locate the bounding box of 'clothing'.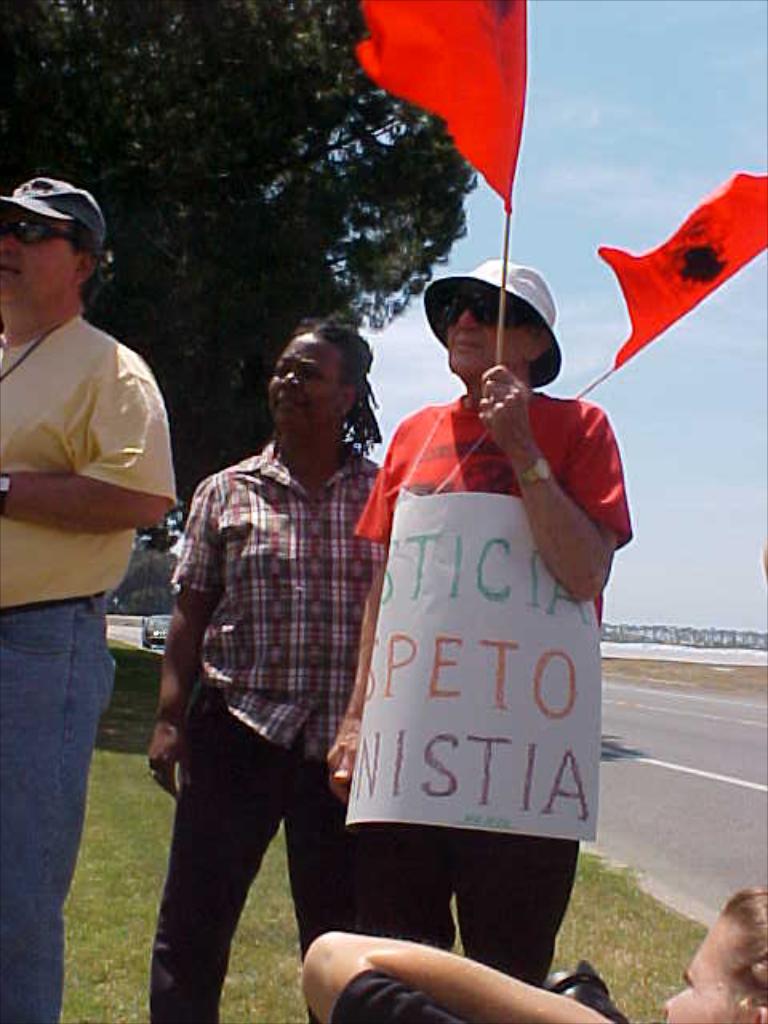
Bounding box: (x1=374, y1=373, x2=640, y2=1022).
